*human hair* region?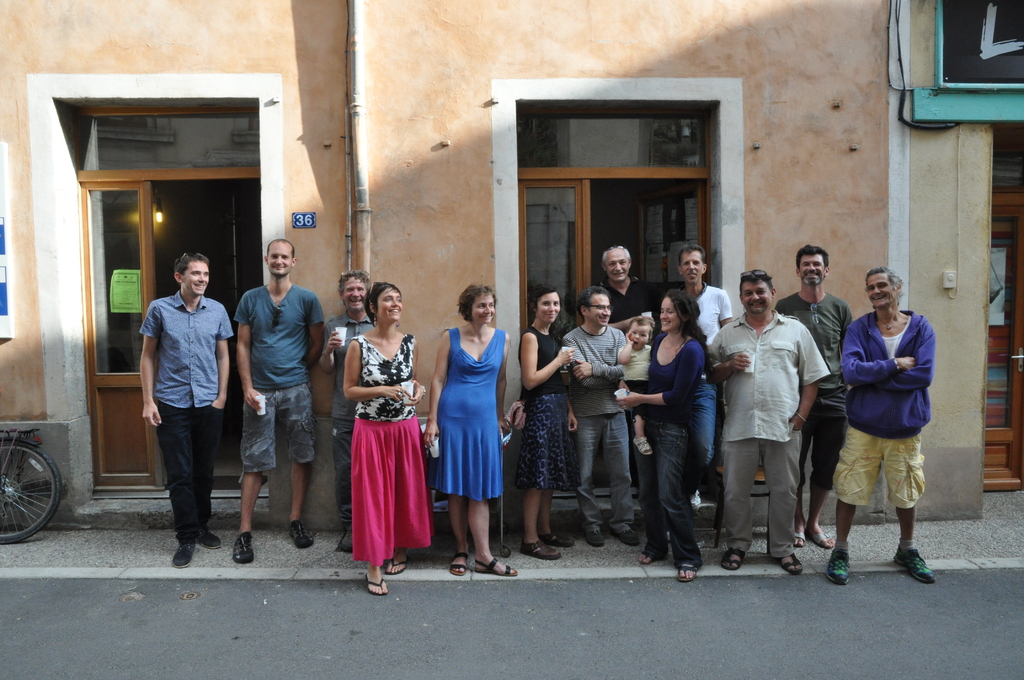
529,282,566,341
